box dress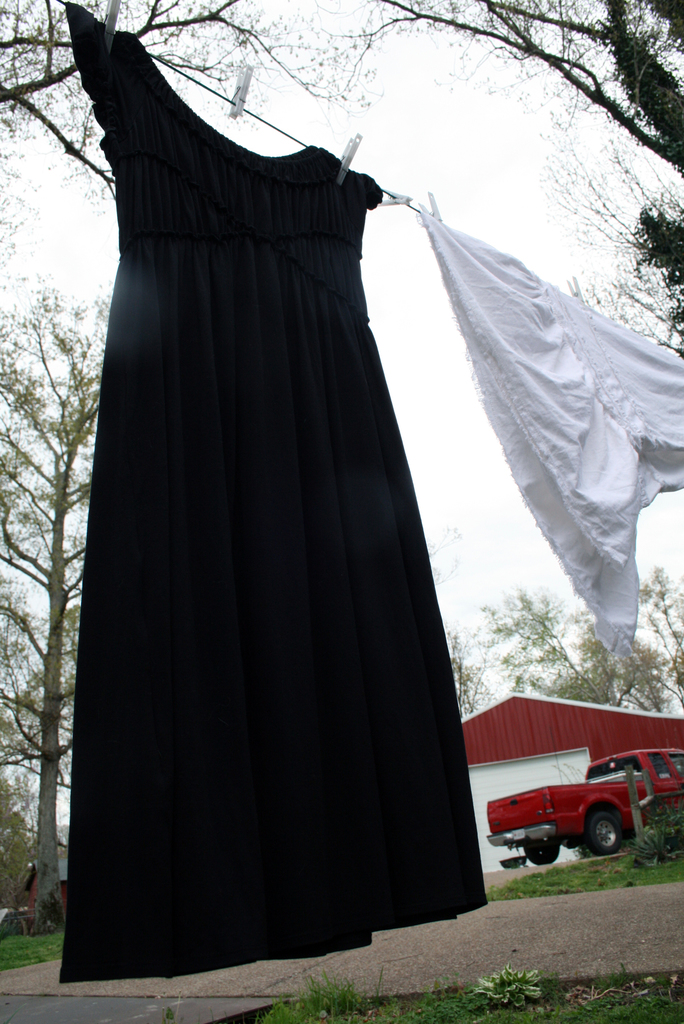
<region>61, 3, 489, 982</region>
